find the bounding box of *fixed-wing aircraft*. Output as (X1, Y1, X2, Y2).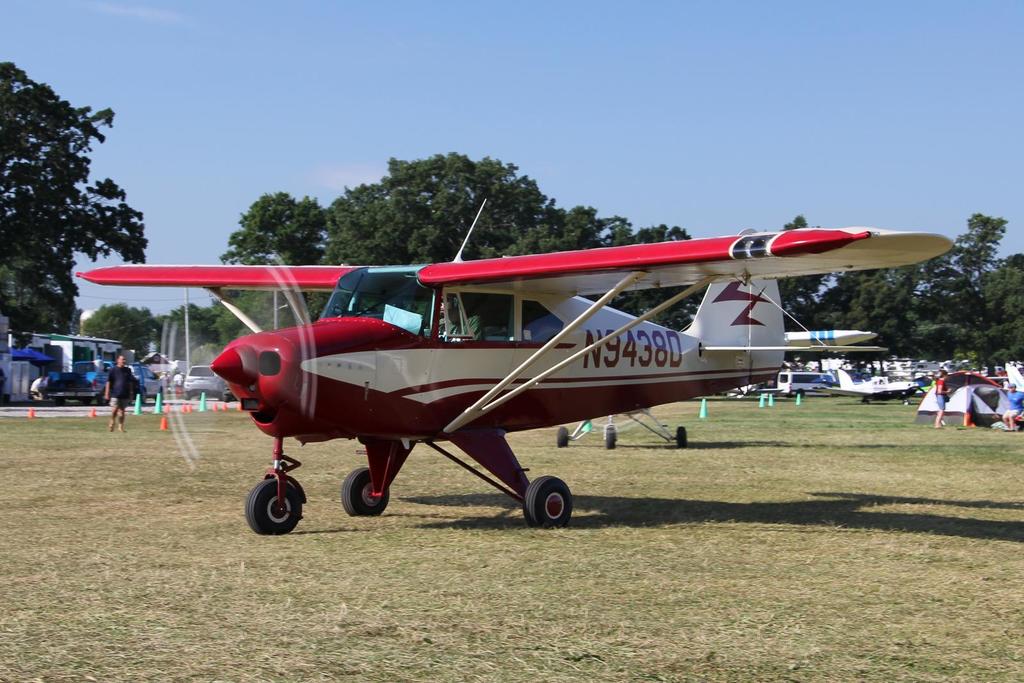
(556, 320, 876, 446).
